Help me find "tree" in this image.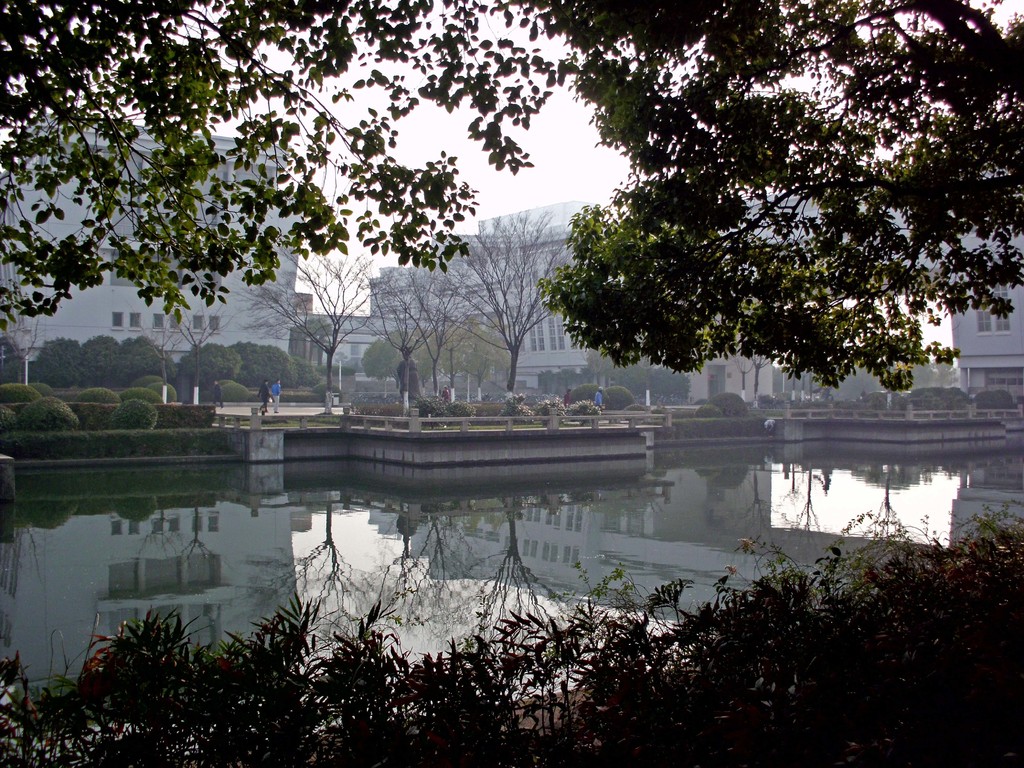
Found it: bbox(79, 333, 134, 384).
